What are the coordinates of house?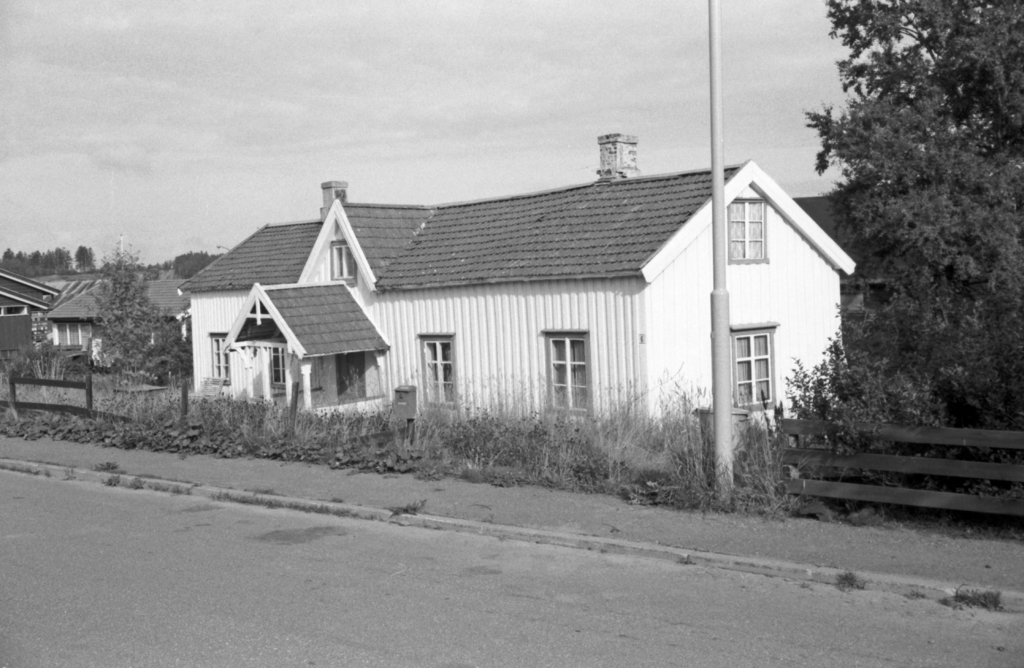
{"left": 0, "top": 262, "right": 68, "bottom": 320}.
